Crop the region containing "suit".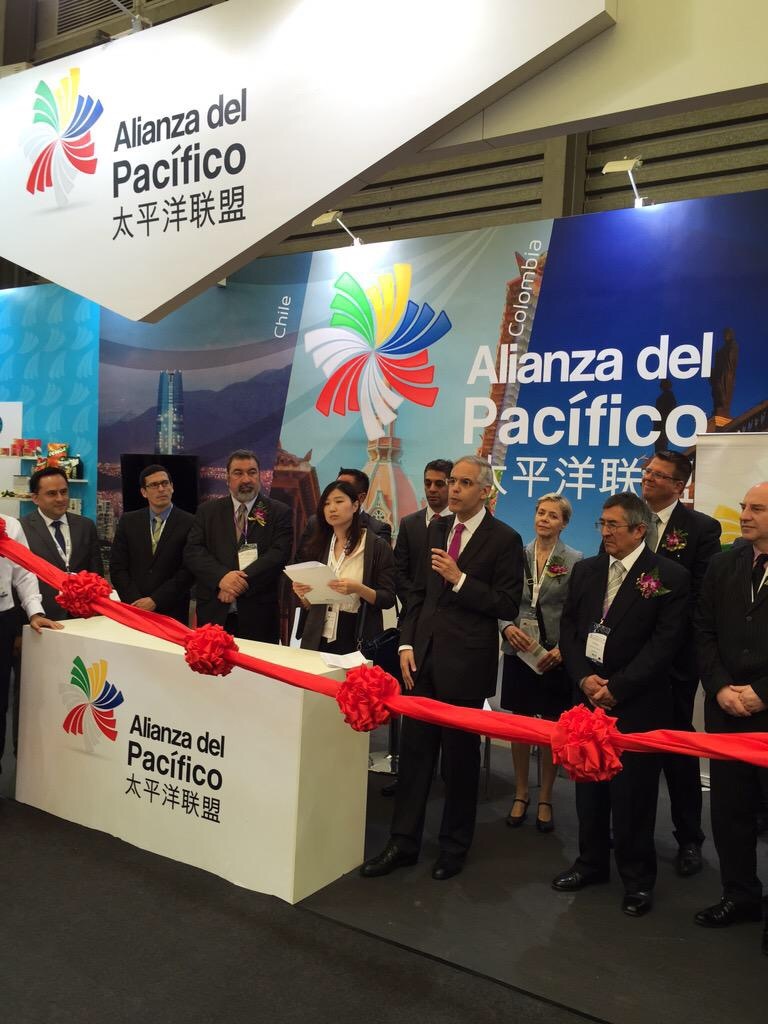
Crop region: rect(699, 537, 766, 897).
